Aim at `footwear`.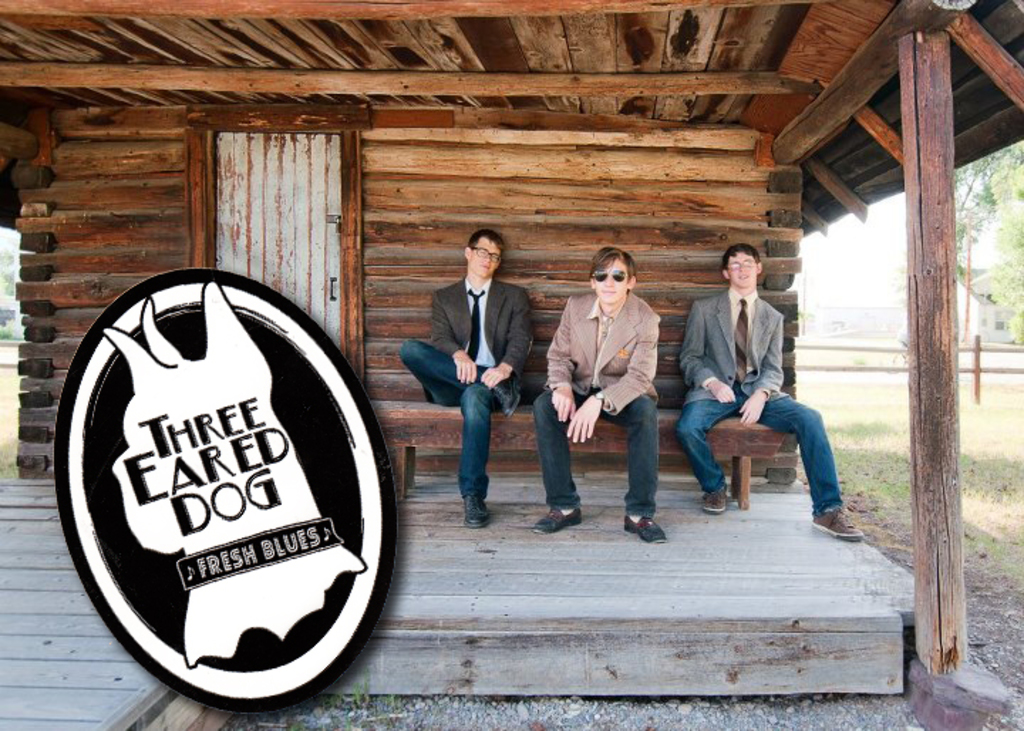
Aimed at [x1=462, y1=491, x2=492, y2=525].
